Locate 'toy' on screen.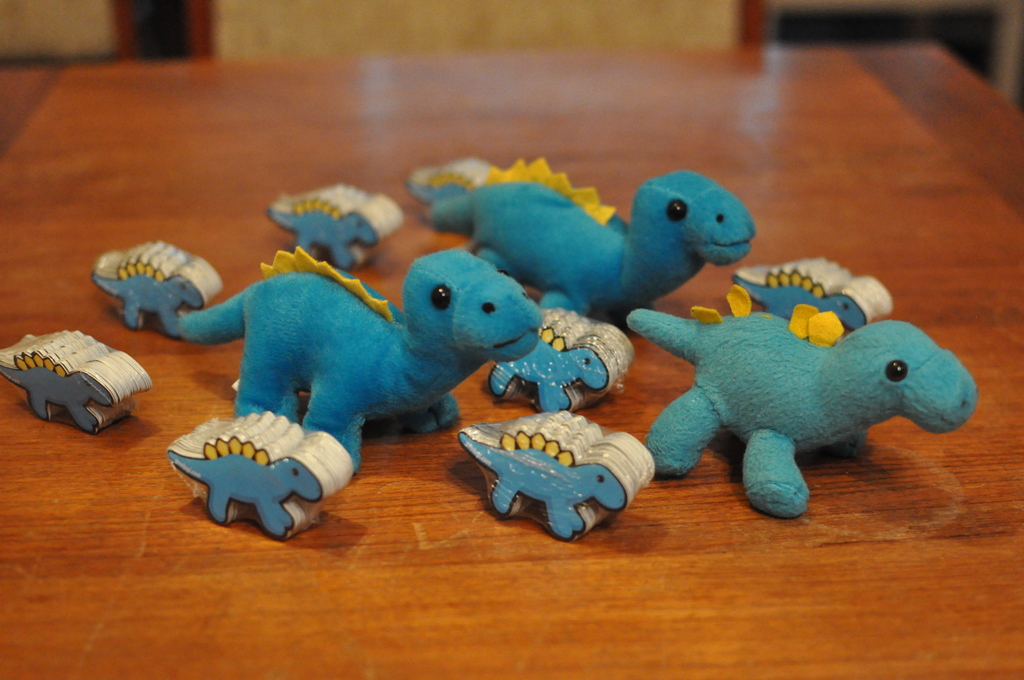
On screen at (412, 156, 513, 197).
